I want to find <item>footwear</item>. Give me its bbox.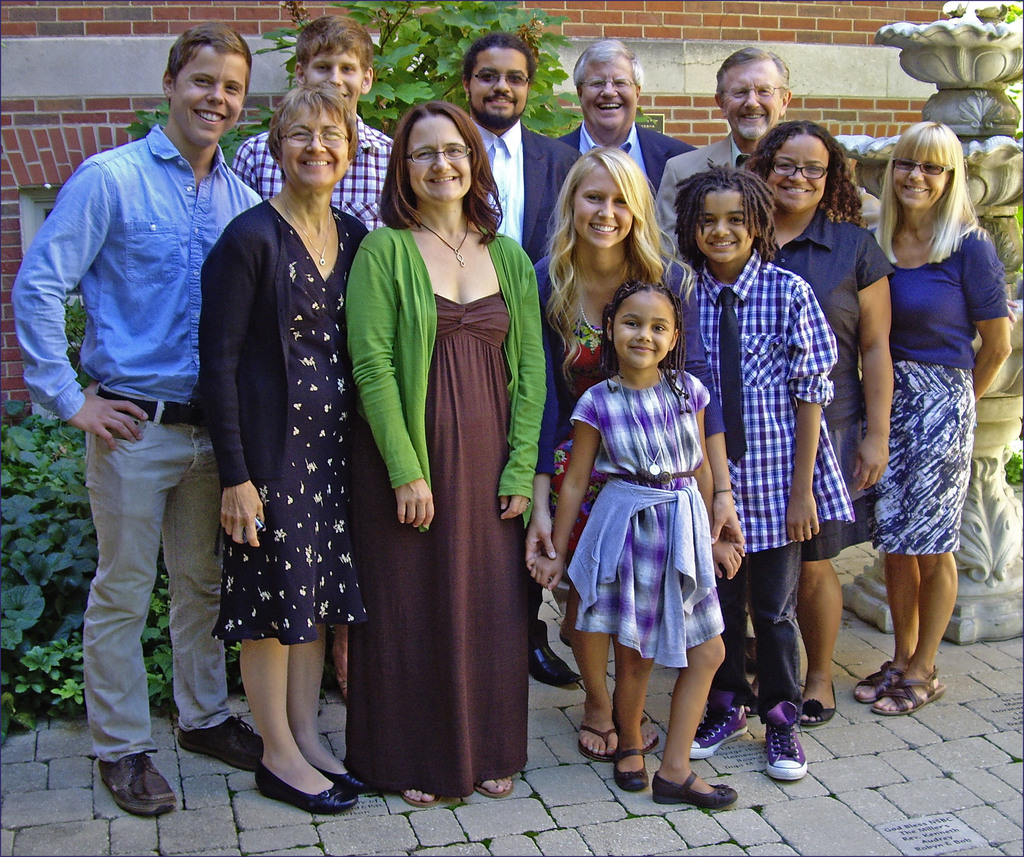
bbox=(317, 762, 370, 796).
